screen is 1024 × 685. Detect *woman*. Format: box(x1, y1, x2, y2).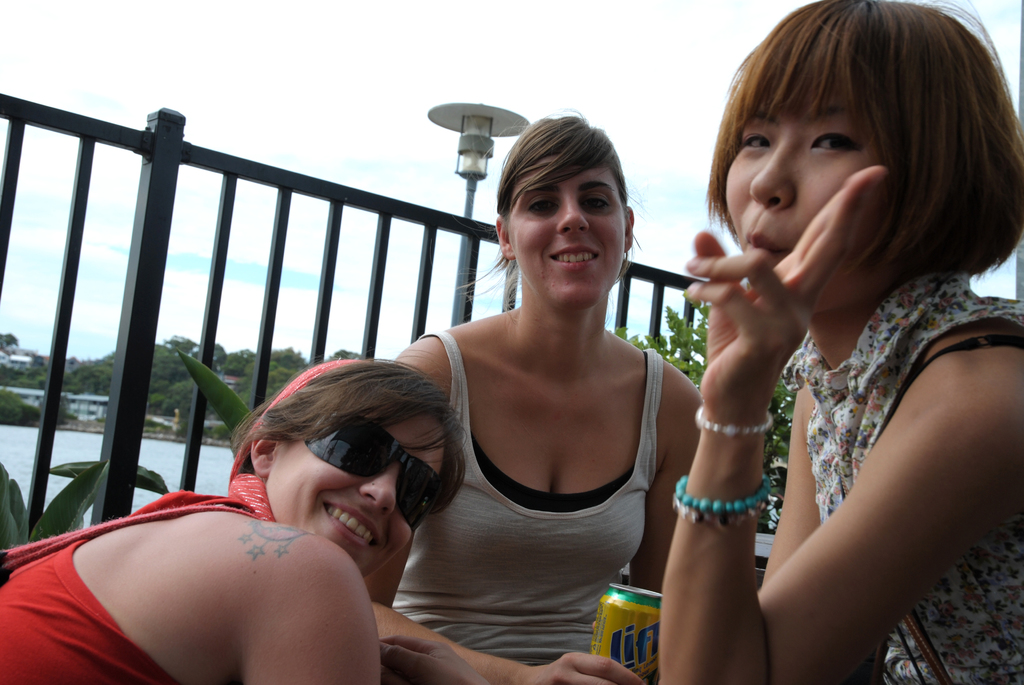
box(0, 358, 466, 684).
